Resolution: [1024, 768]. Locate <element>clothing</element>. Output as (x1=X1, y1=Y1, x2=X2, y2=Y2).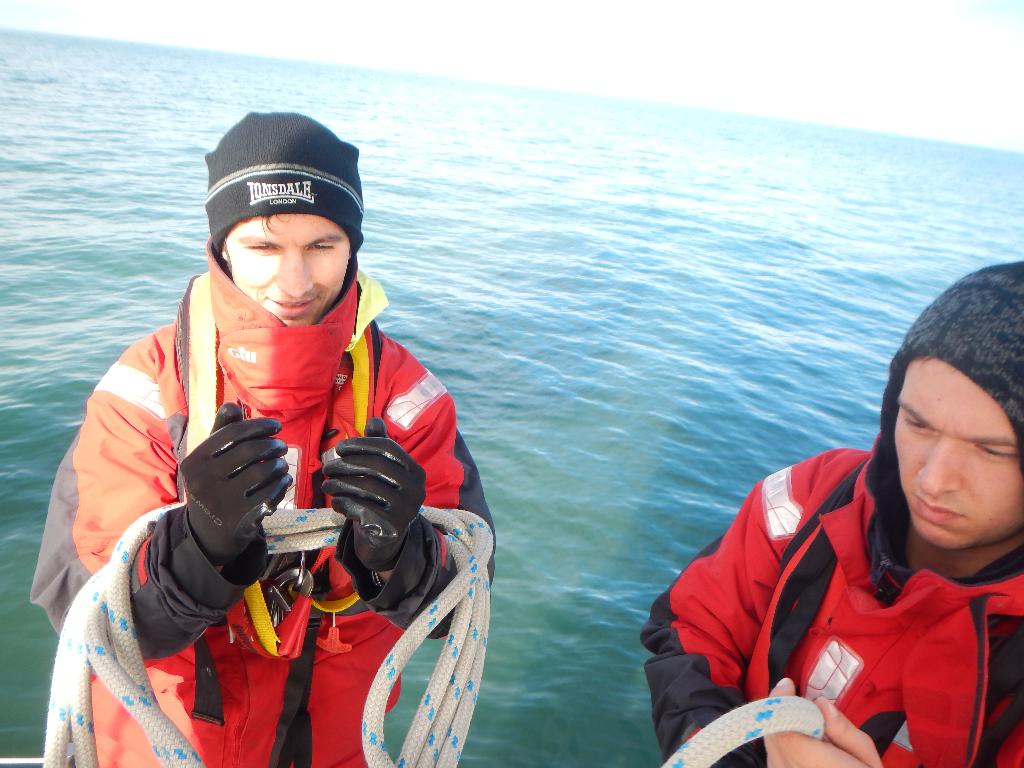
(x1=31, y1=230, x2=497, y2=767).
